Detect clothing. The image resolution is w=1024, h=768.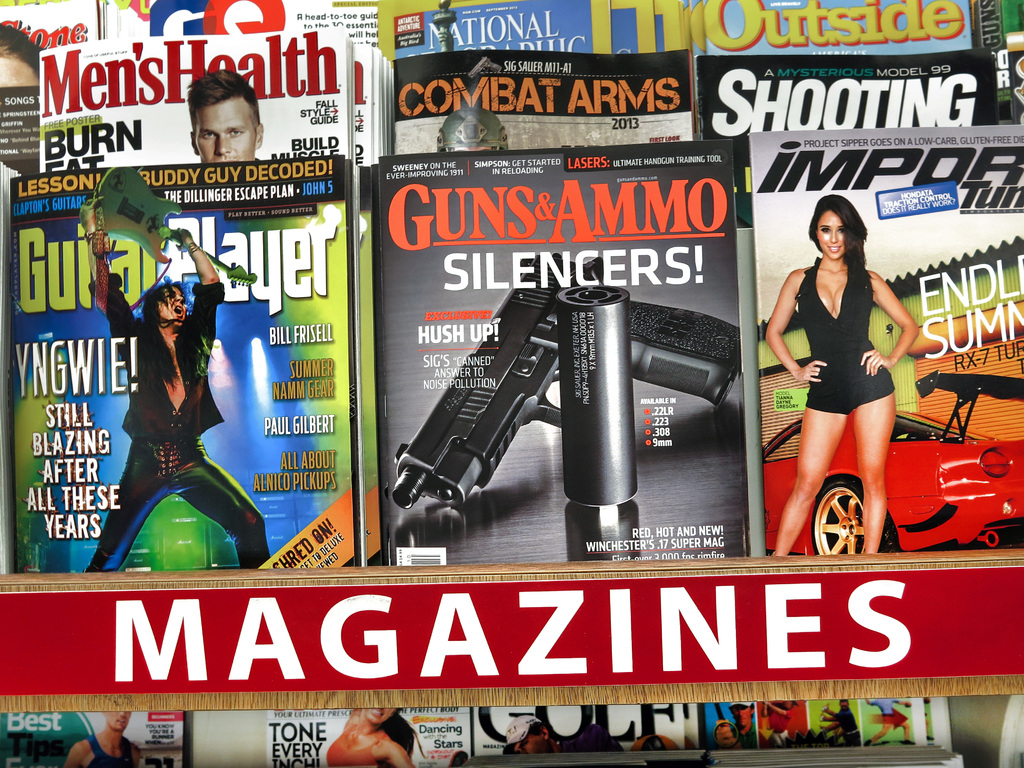
796, 257, 894, 414.
